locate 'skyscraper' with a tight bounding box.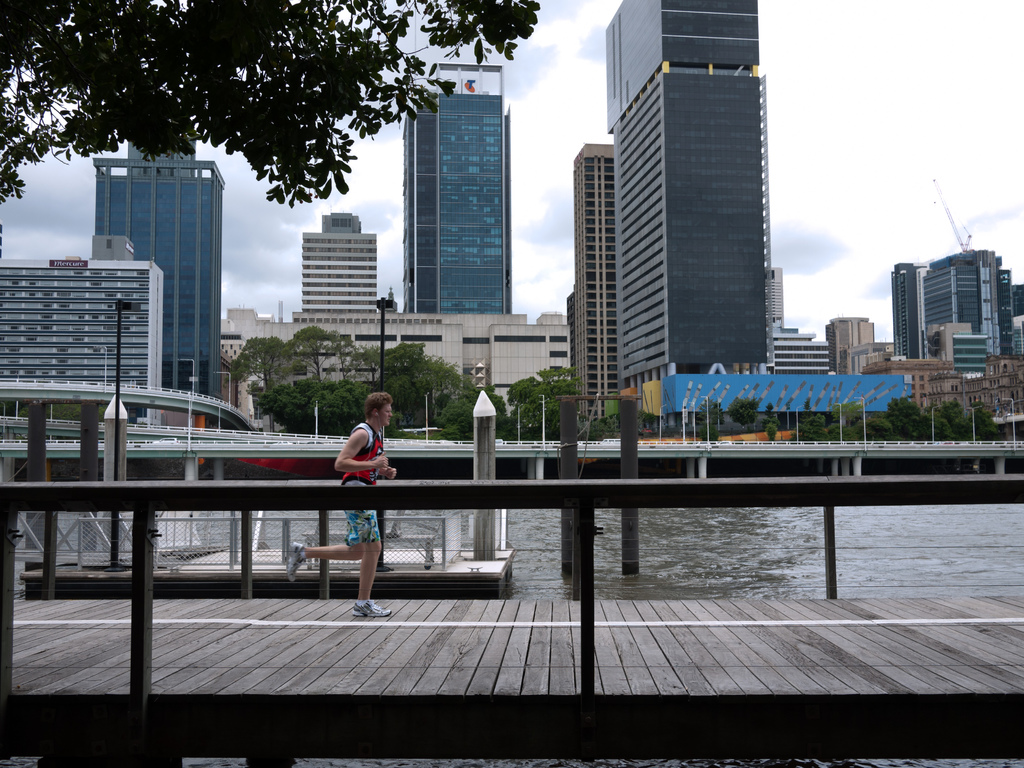
<bbox>599, 0, 781, 404</bbox>.
